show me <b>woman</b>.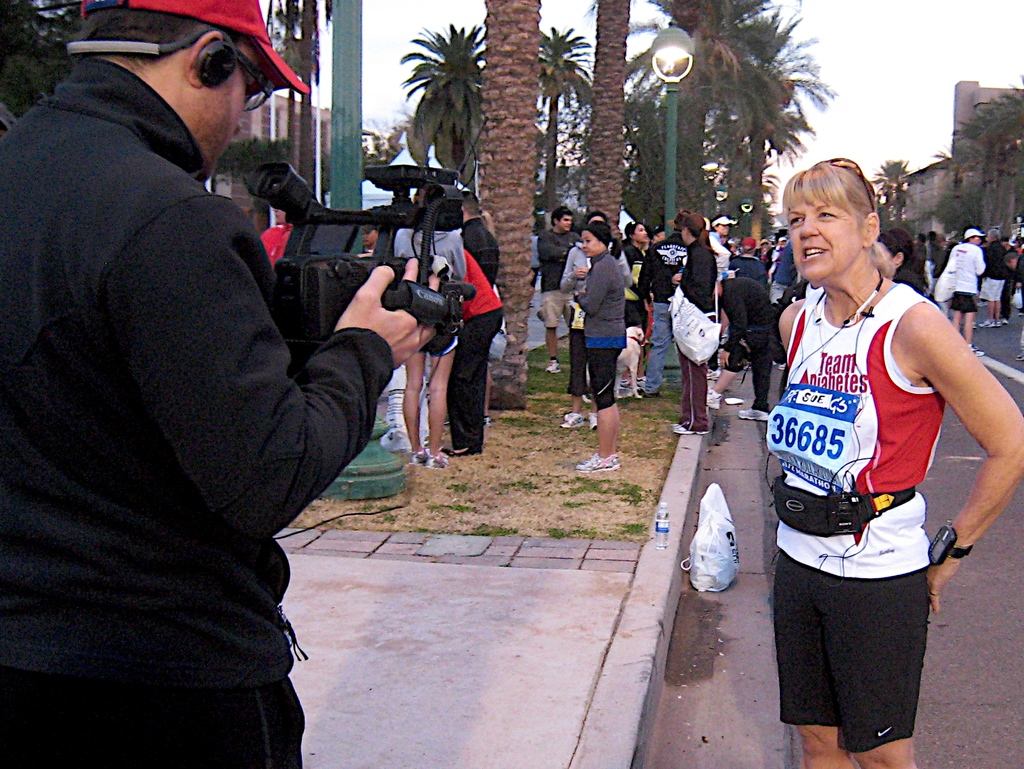
<b>woman</b> is here: {"left": 394, "top": 181, "right": 463, "bottom": 474}.
